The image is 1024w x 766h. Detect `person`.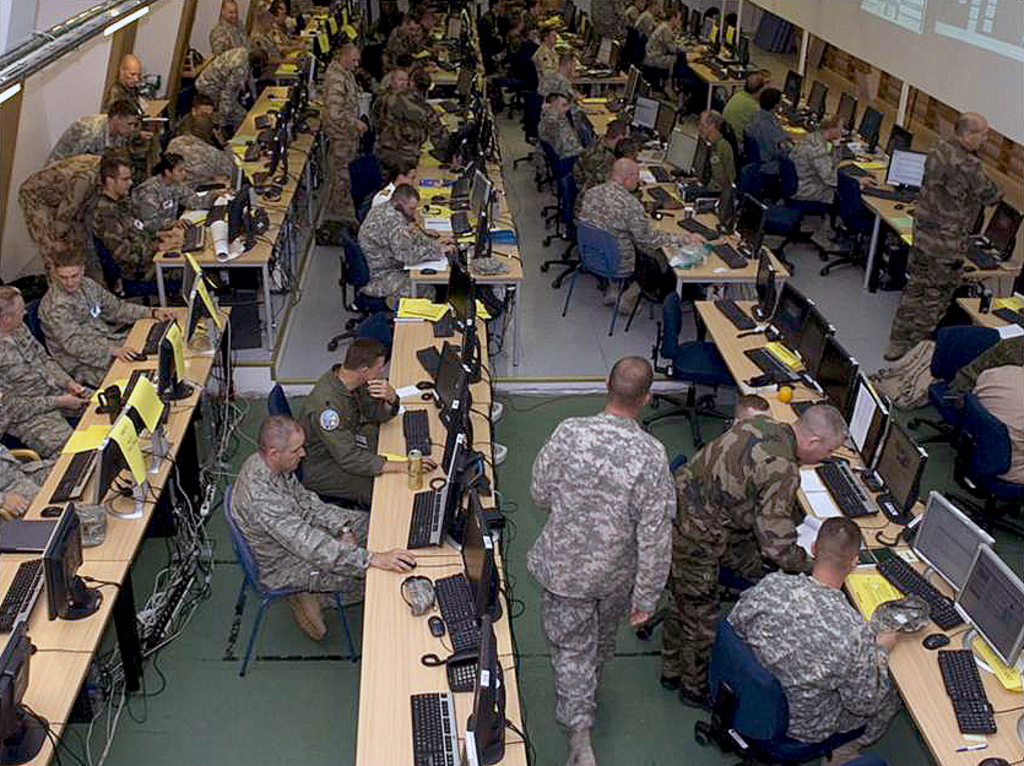
Detection: 228/415/418/642.
